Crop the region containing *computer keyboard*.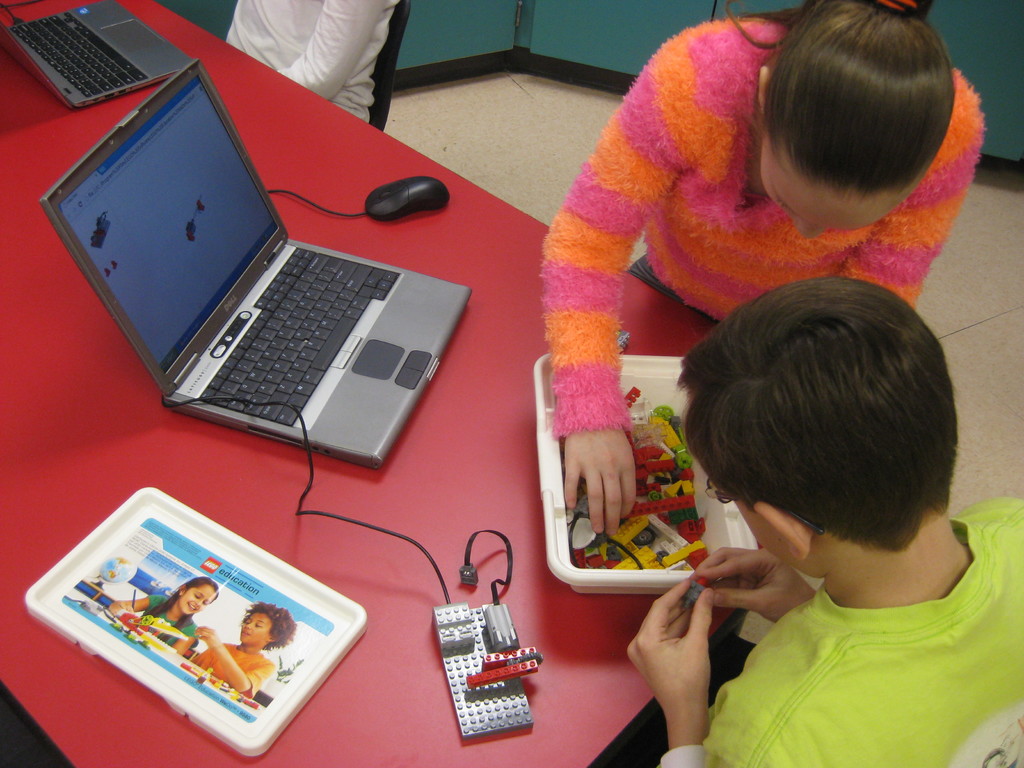
Crop region: bbox=(10, 8, 149, 98).
